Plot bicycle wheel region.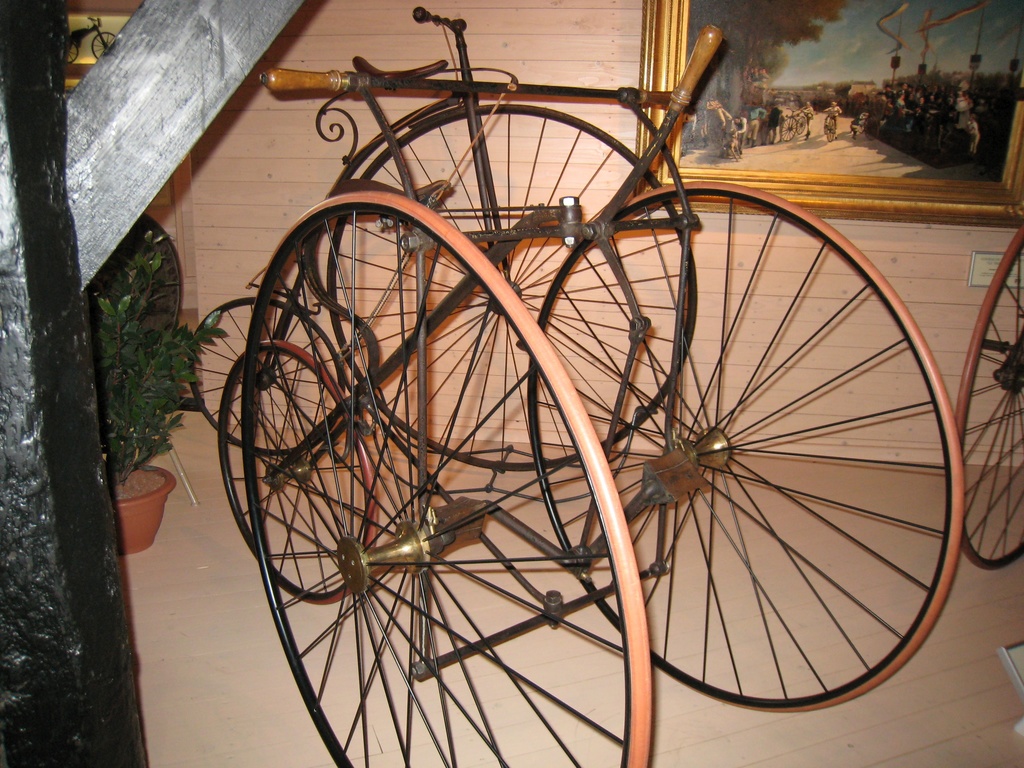
Plotted at bbox=[551, 174, 961, 739].
